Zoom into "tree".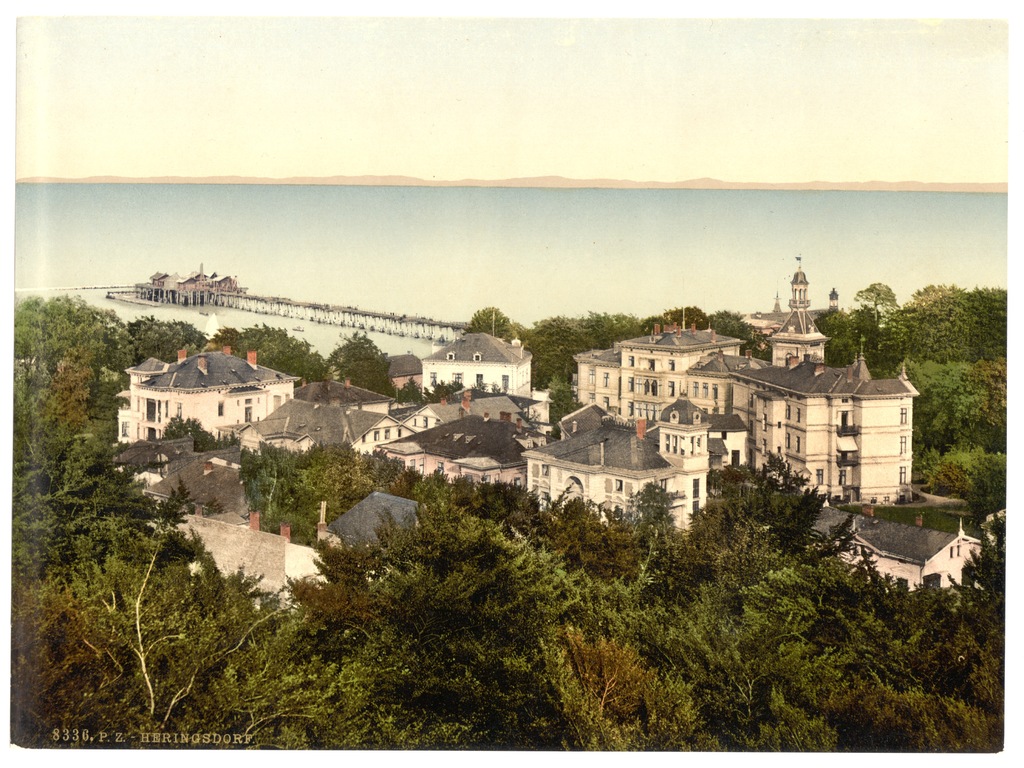
Zoom target: region(283, 440, 376, 500).
